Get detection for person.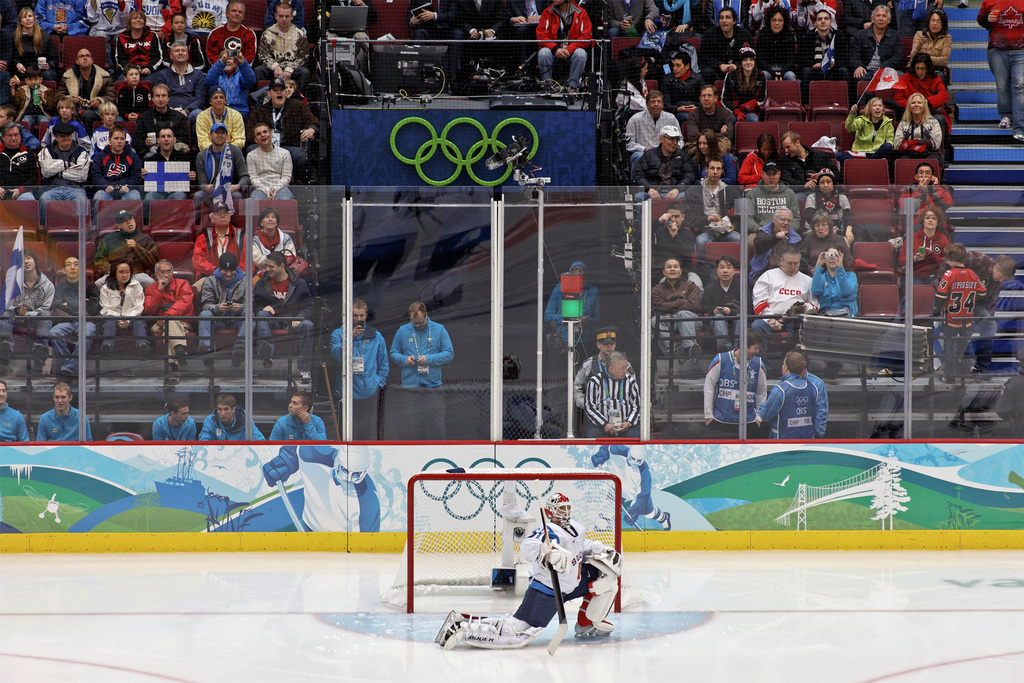
Detection: rect(548, 263, 607, 354).
